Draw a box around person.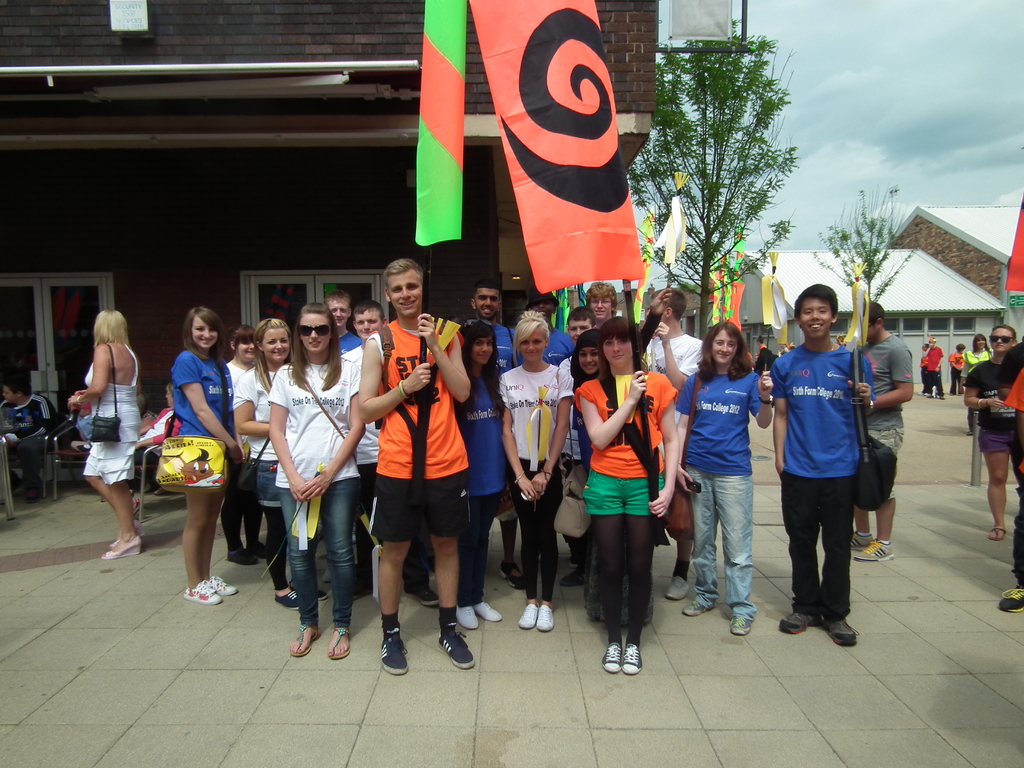
crop(960, 320, 1018, 541).
